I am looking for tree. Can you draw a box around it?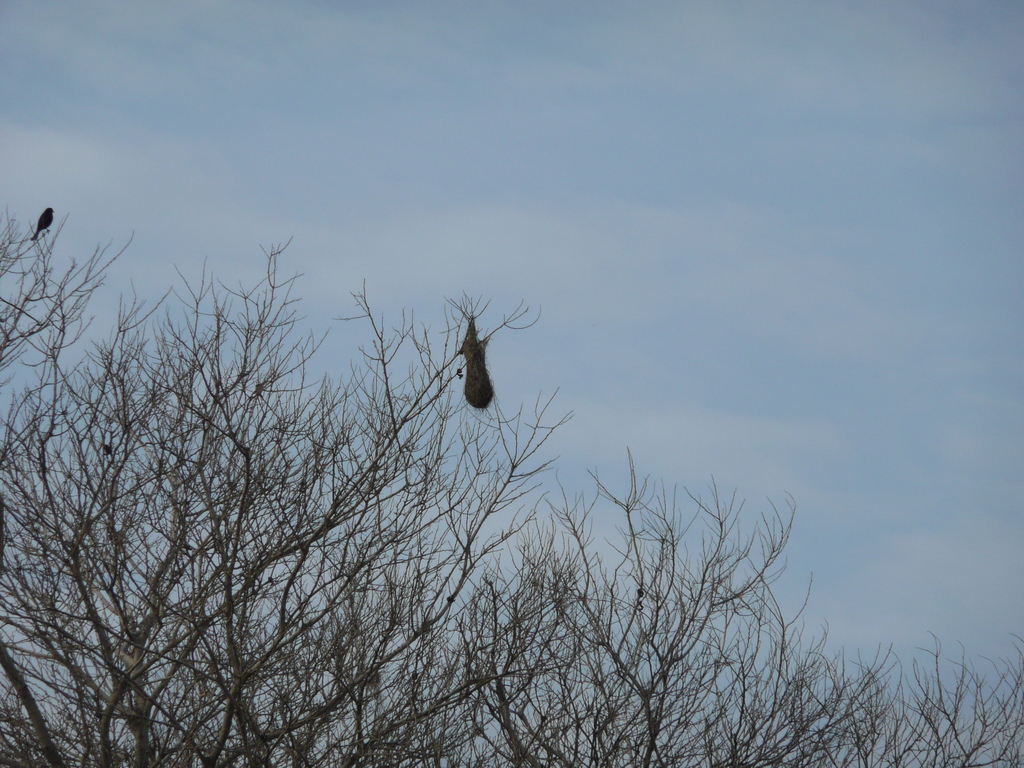
Sure, the bounding box is 0:191:1023:767.
